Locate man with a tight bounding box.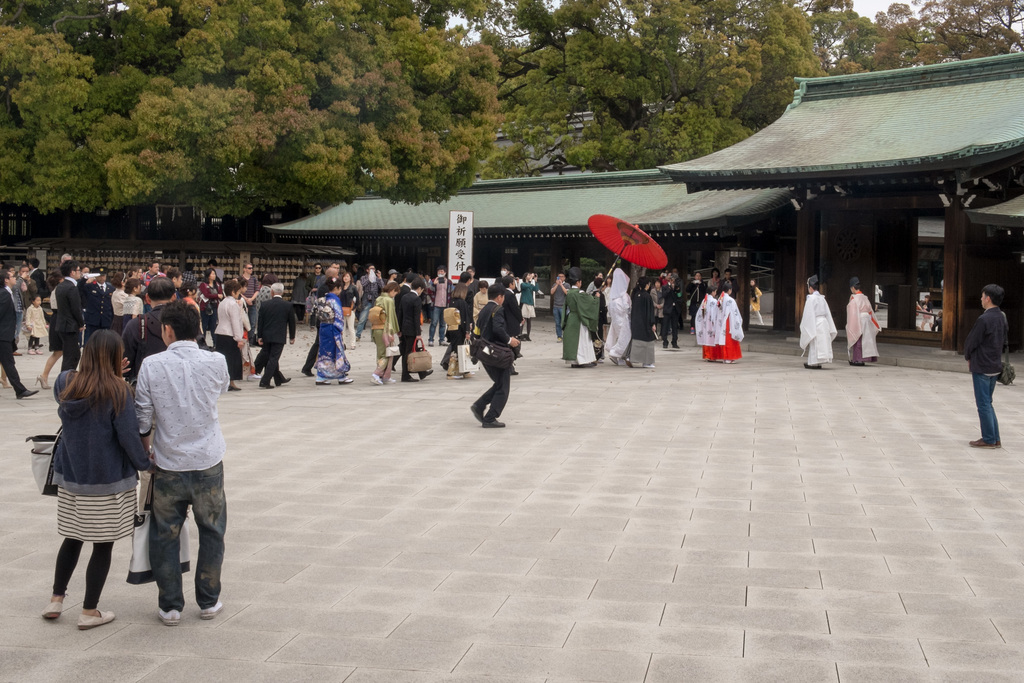
box(472, 281, 521, 433).
